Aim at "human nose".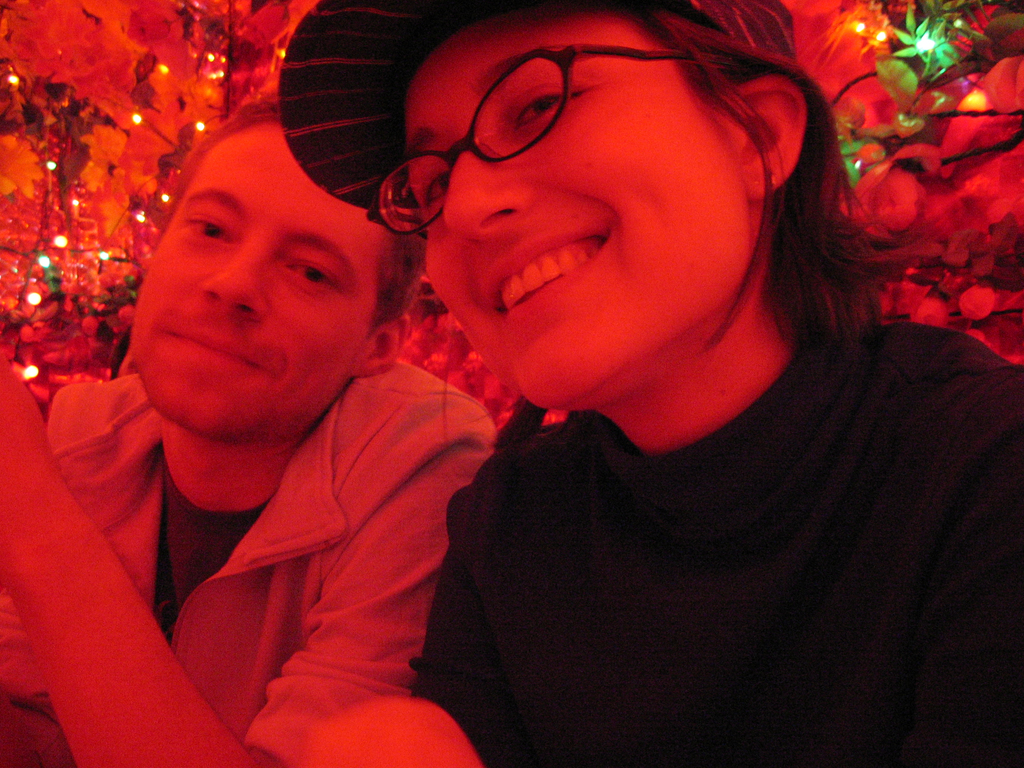
Aimed at bbox=(196, 240, 268, 321).
